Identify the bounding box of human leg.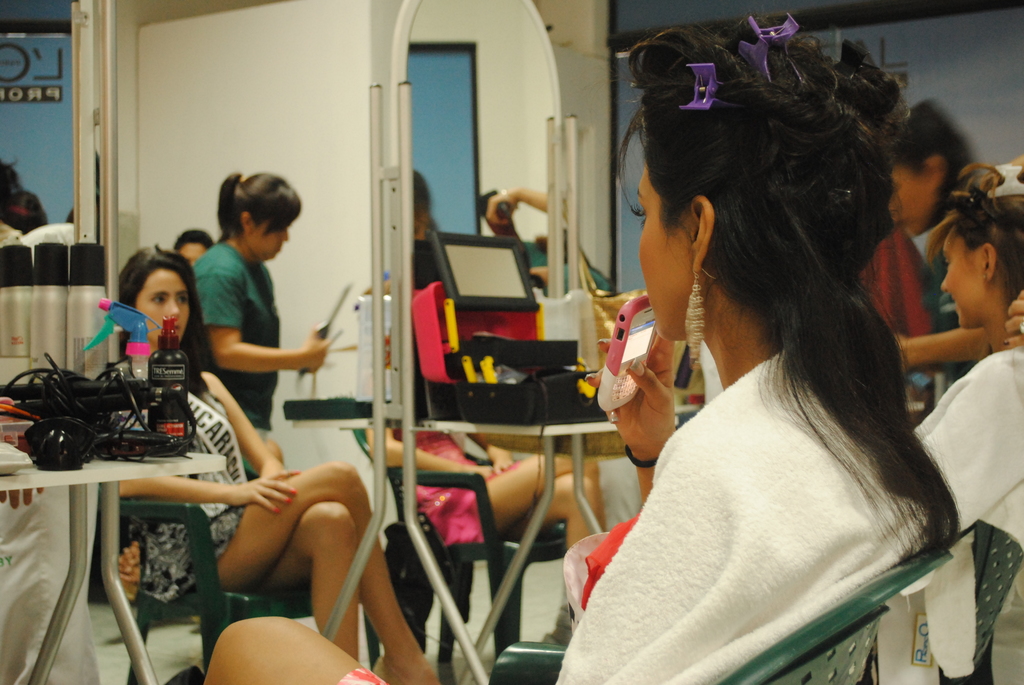
138 455 443 684.
